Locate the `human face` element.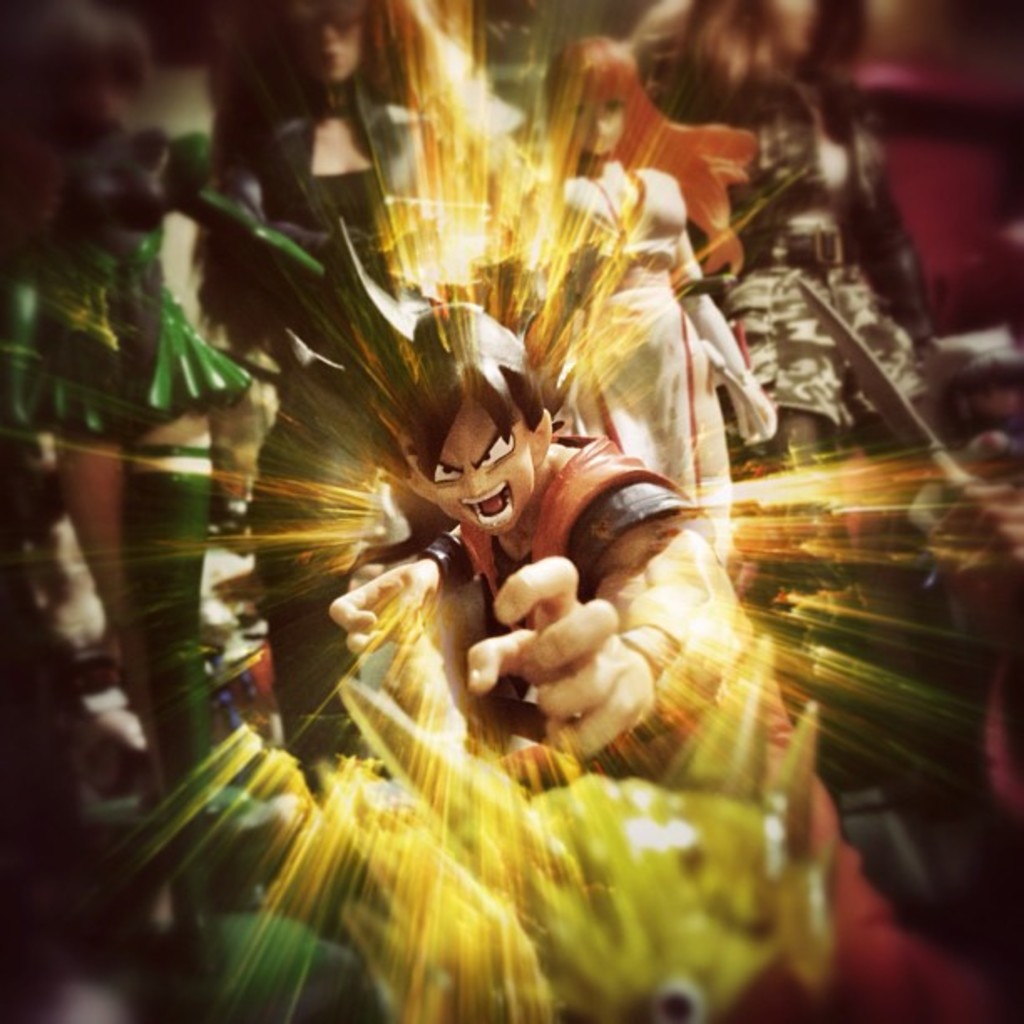
Element bbox: pyautogui.locateOnScreen(433, 402, 537, 532).
